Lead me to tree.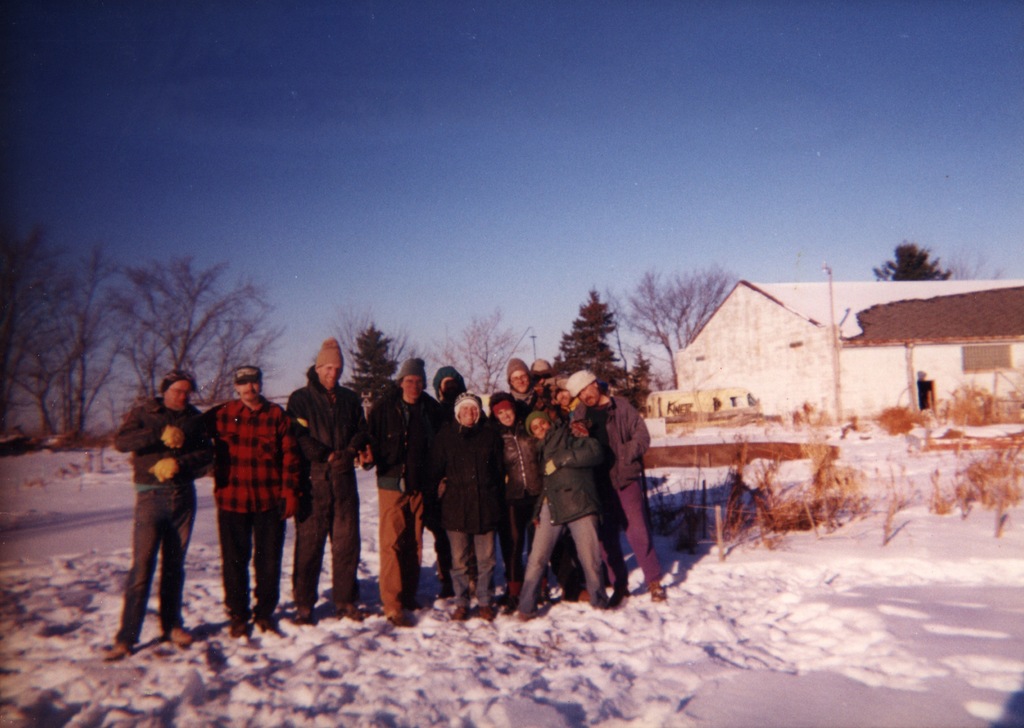
Lead to BBox(552, 283, 630, 389).
